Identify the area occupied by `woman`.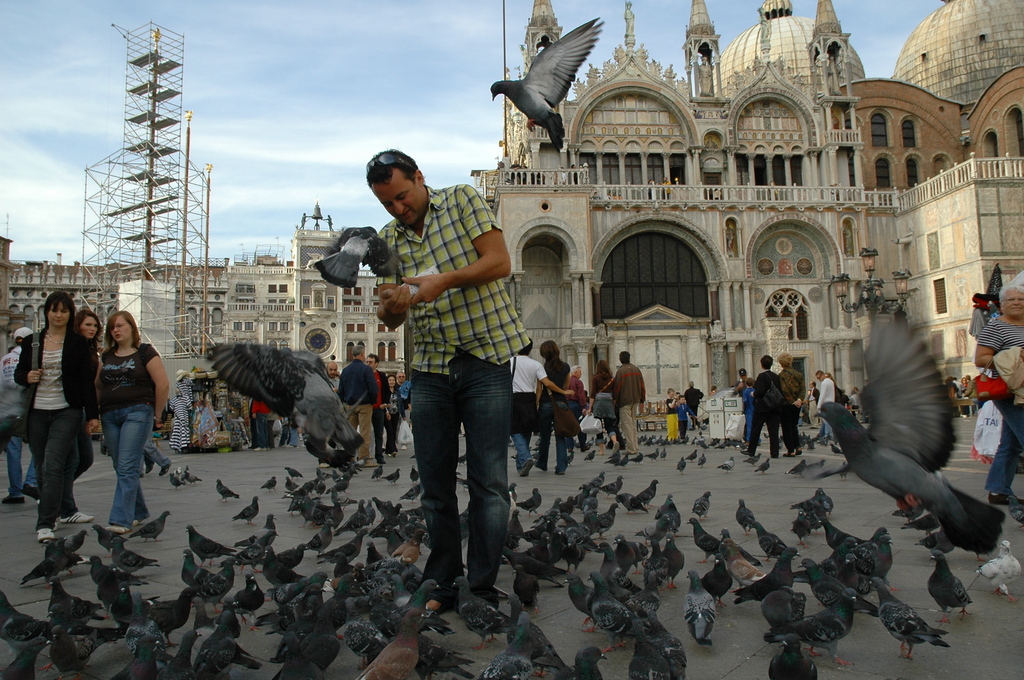
Area: x1=973, y1=275, x2=1023, y2=508.
